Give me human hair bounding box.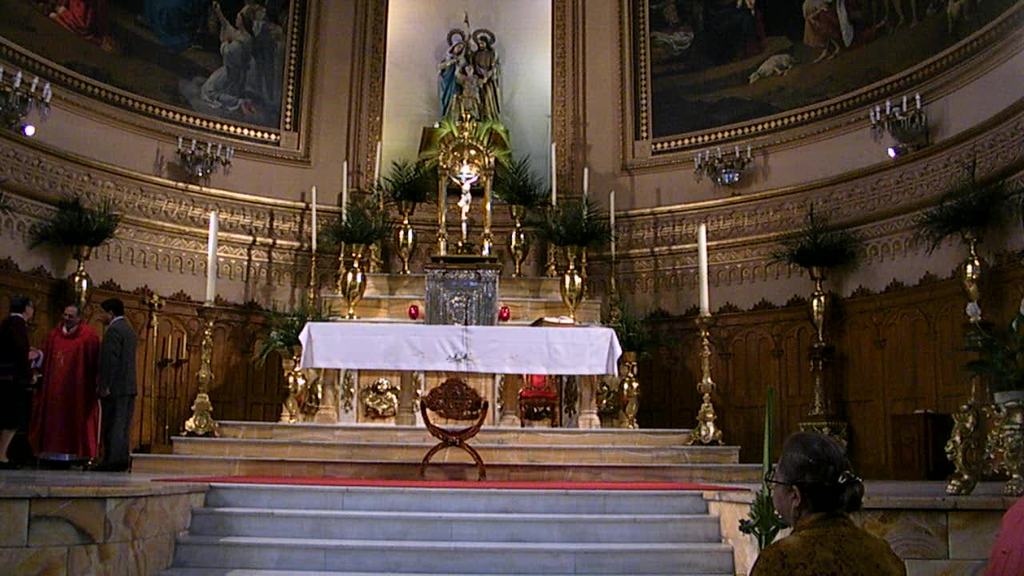
bbox=(10, 295, 30, 313).
